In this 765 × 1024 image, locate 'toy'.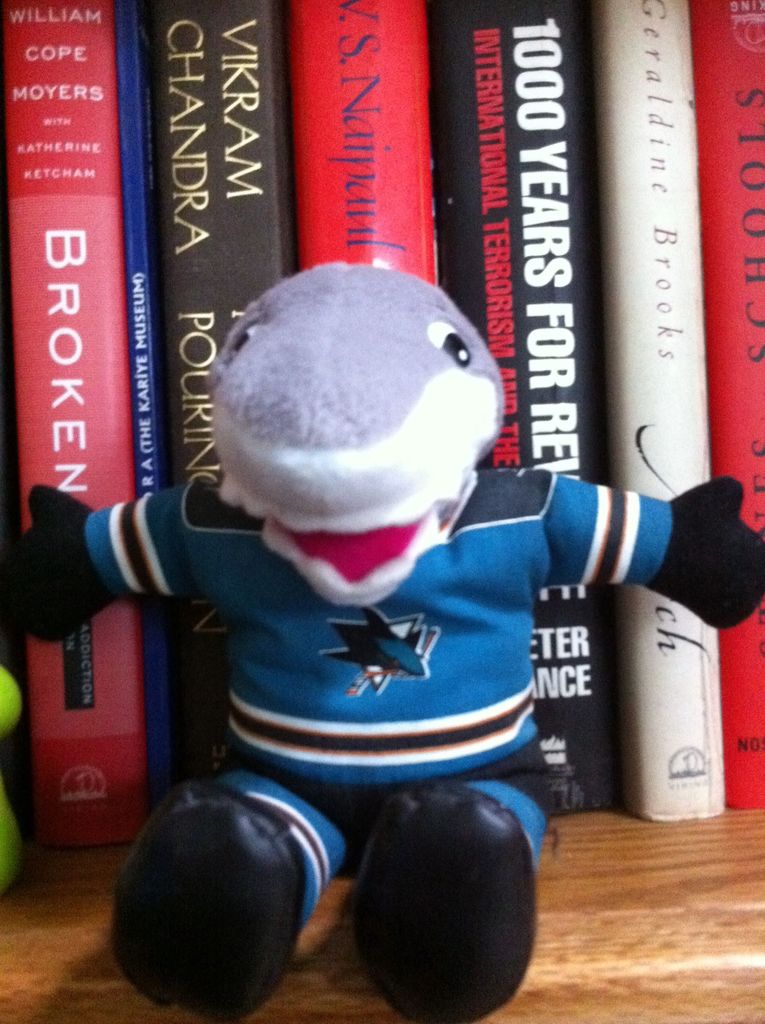
Bounding box: 40/79/701/955.
